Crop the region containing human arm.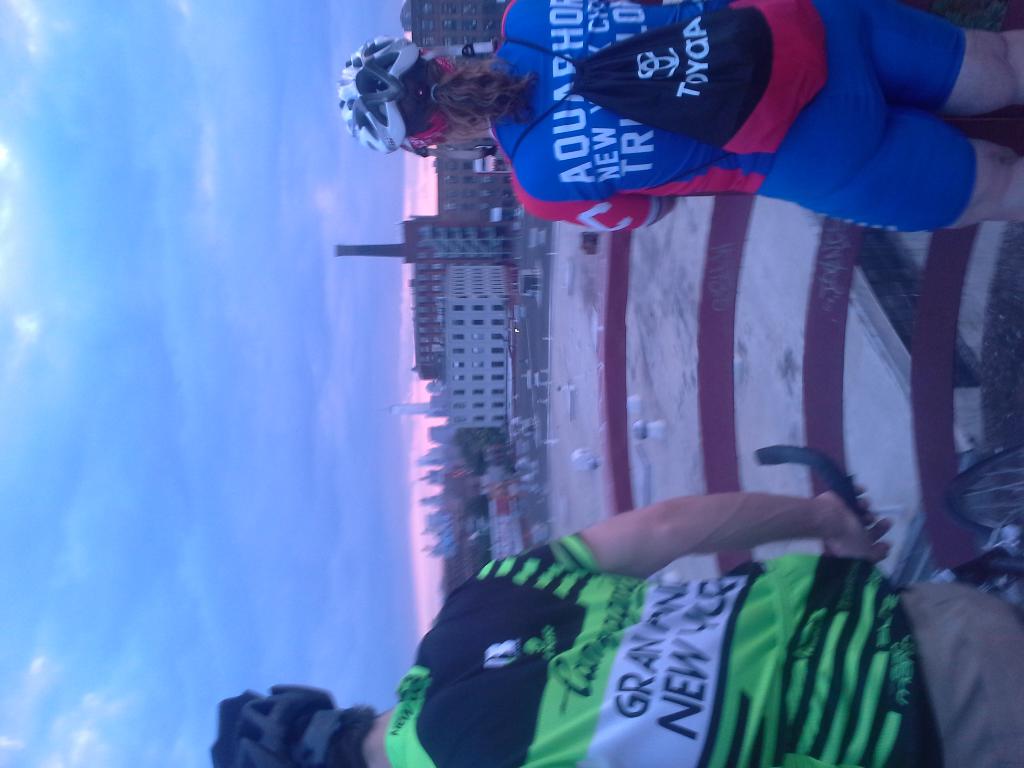
Crop region: region(525, 481, 888, 594).
